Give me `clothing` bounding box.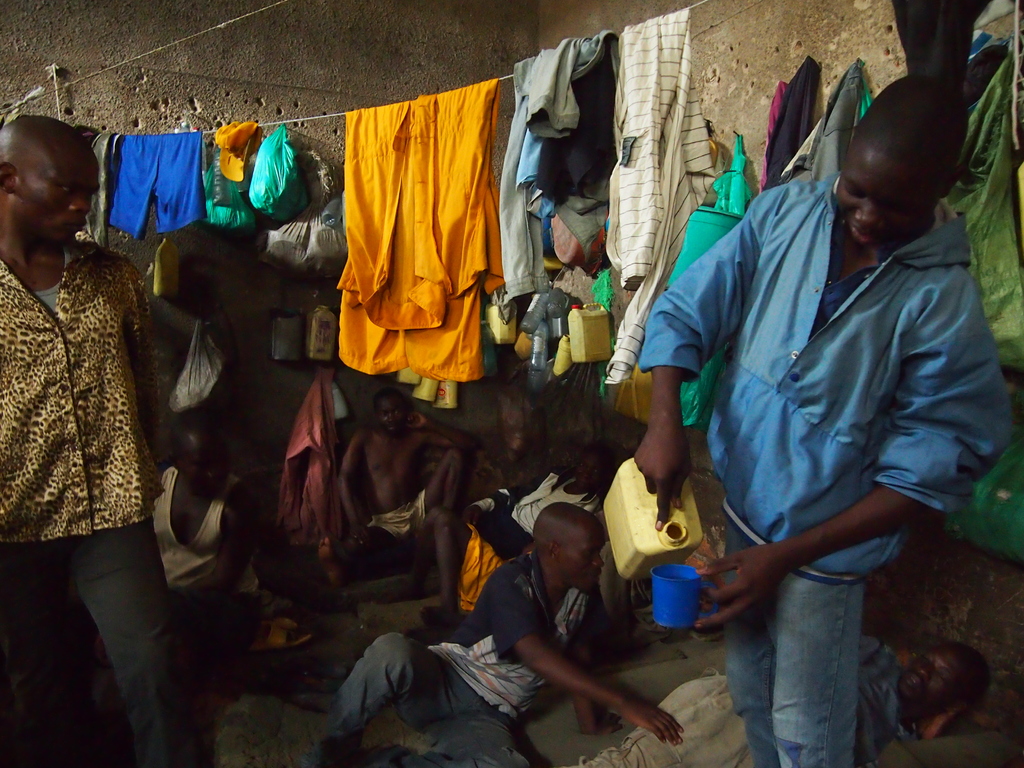
left=98, top=114, right=216, bottom=241.
